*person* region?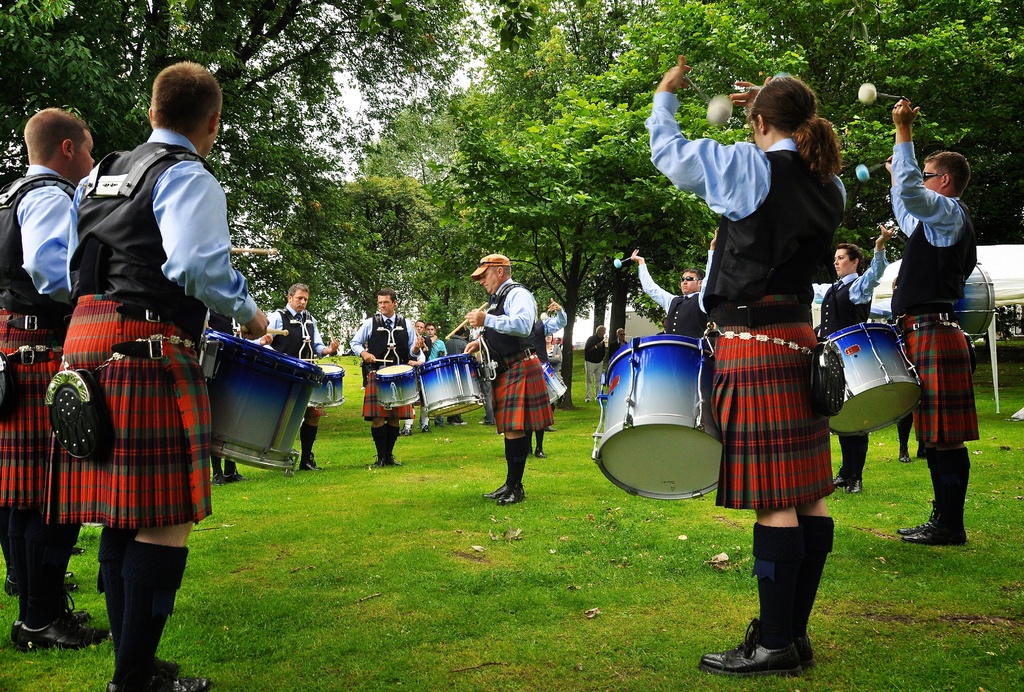
{"left": 886, "top": 90, "right": 979, "bottom": 543}
